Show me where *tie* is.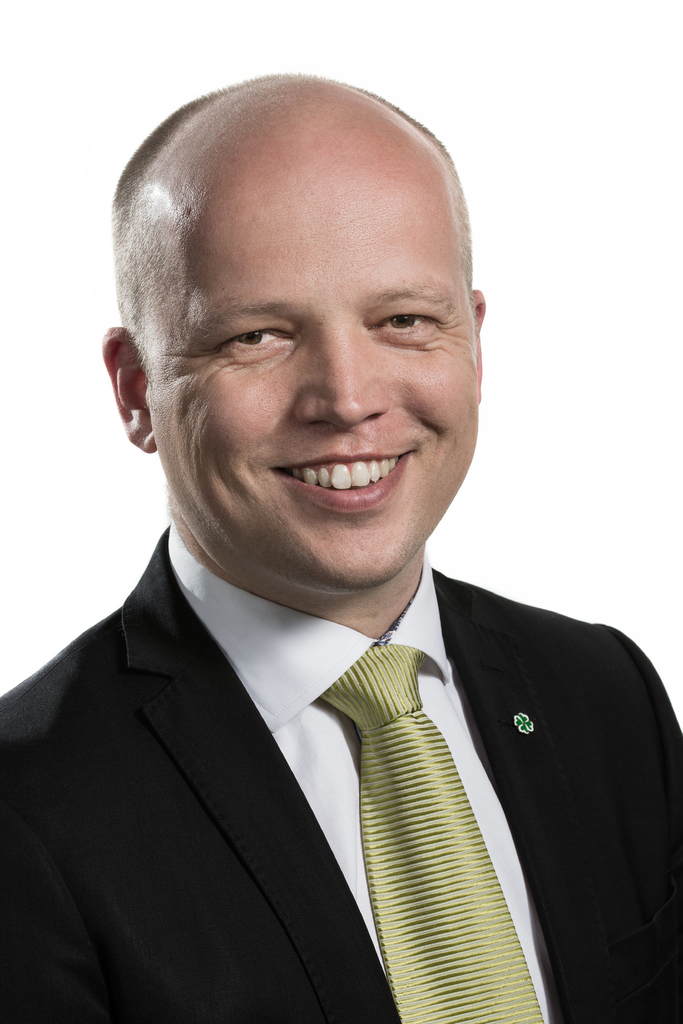
*tie* is at (318,644,545,1023).
